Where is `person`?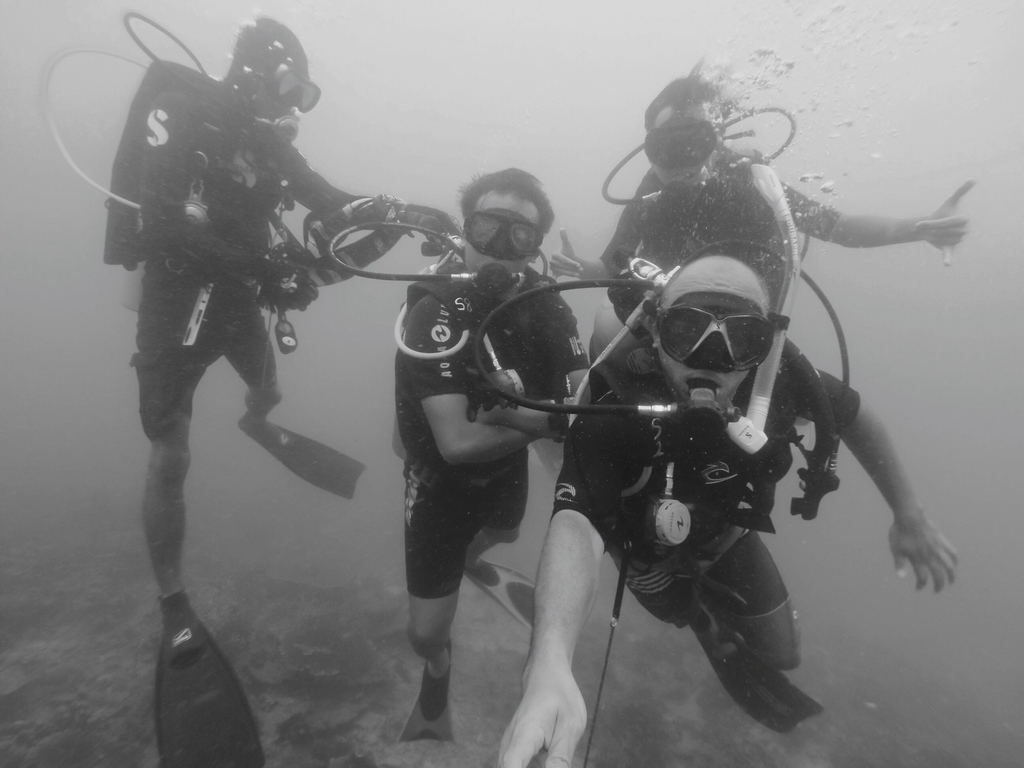
[left=543, top=56, right=974, bottom=433].
